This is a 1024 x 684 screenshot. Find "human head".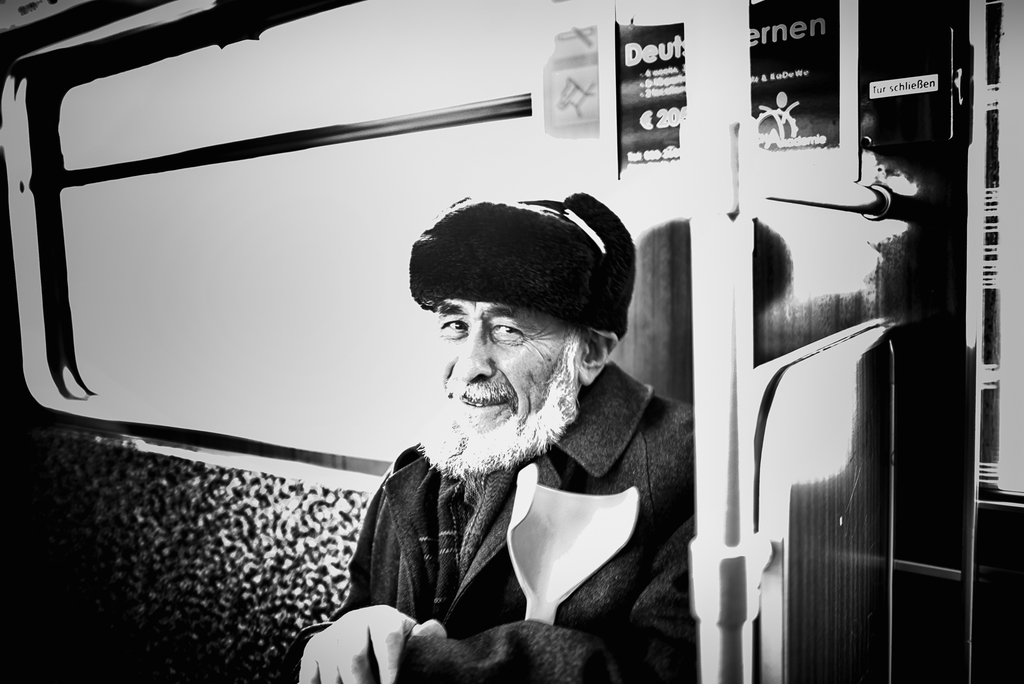
Bounding box: box(388, 199, 596, 428).
